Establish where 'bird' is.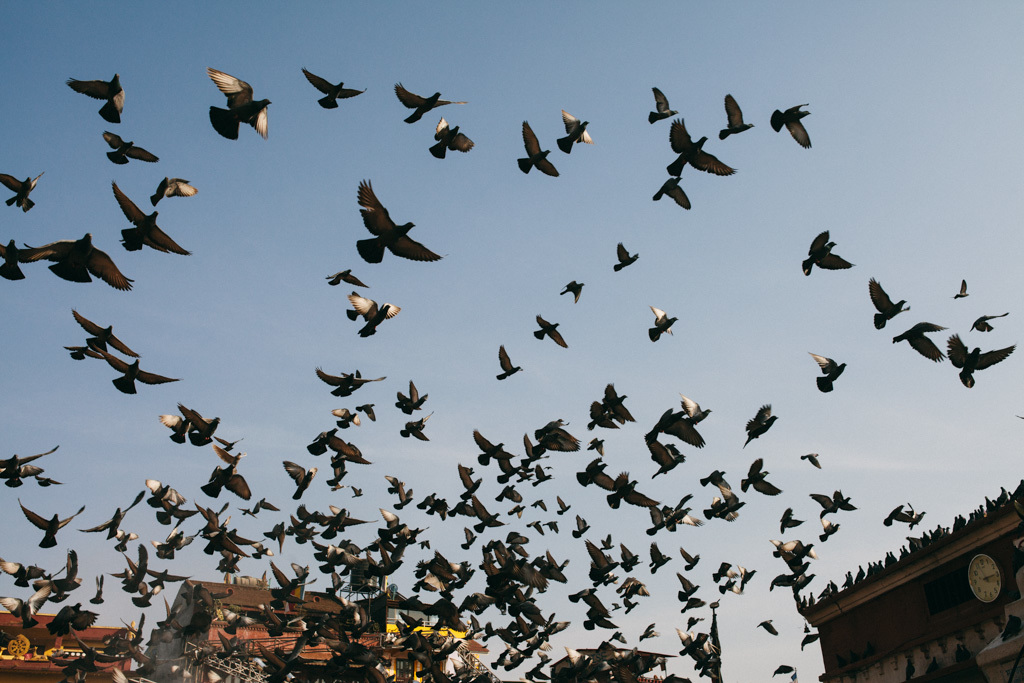
Established at bbox=[96, 353, 183, 399].
